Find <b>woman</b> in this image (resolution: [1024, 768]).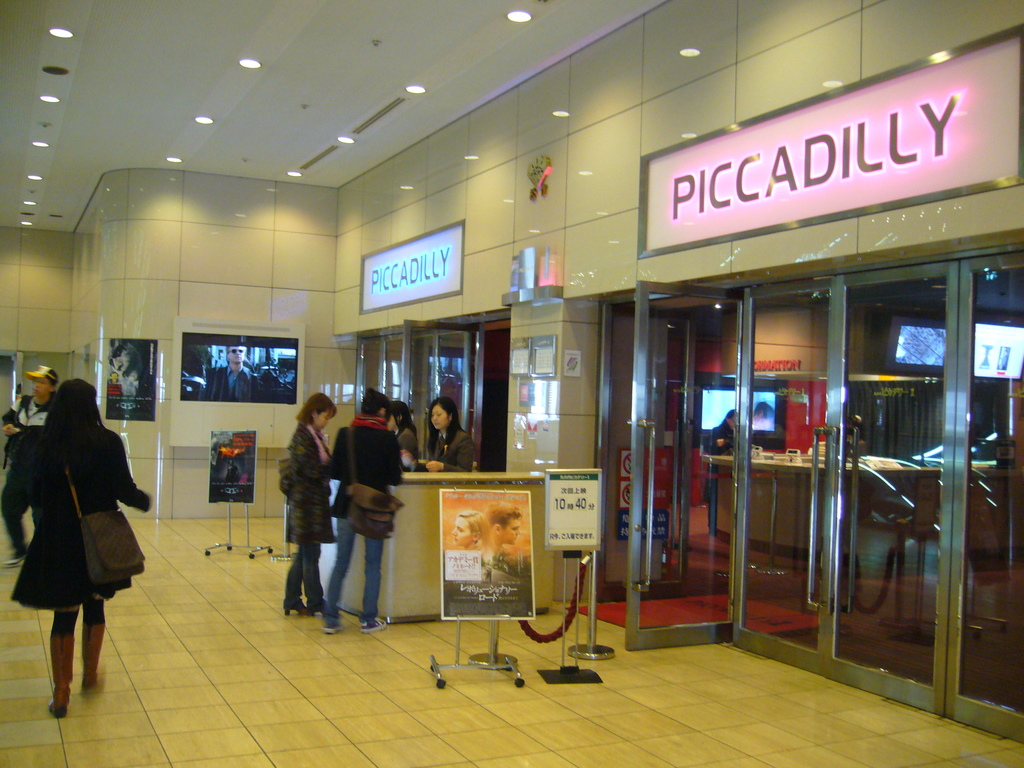
box=[0, 365, 59, 569].
